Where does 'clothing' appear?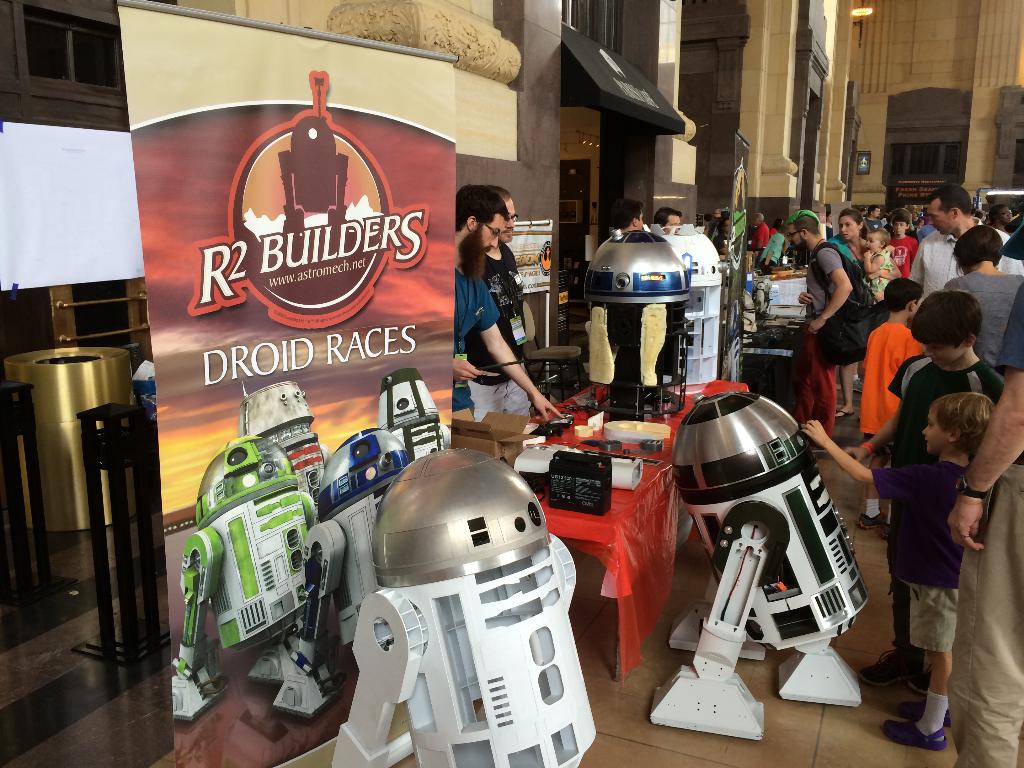
Appears at box(748, 222, 766, 253).
